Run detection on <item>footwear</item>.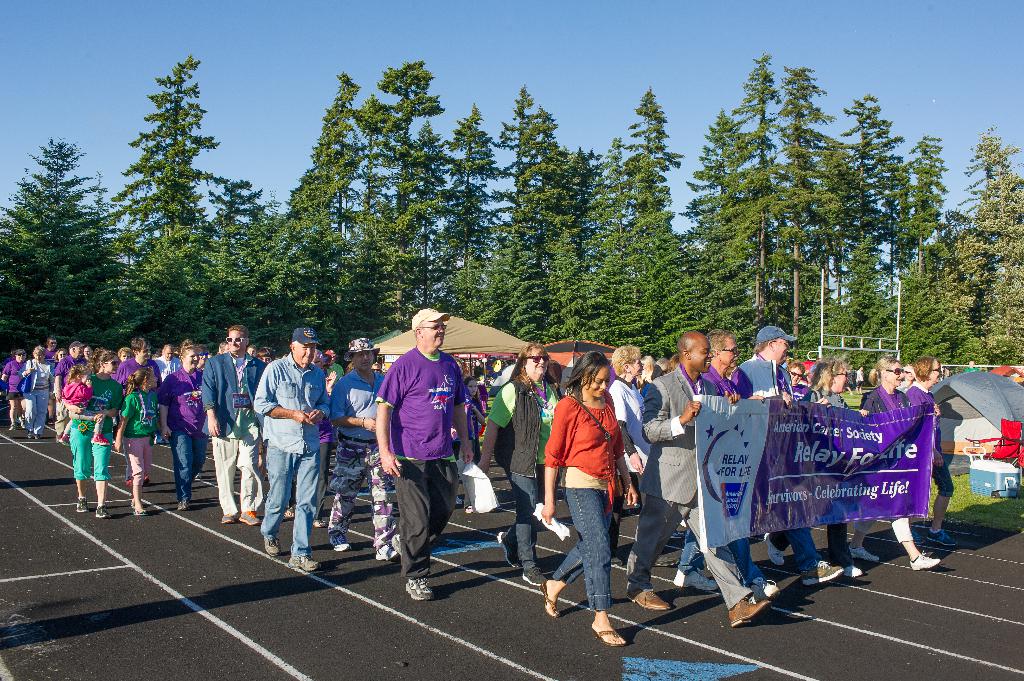
Result: crop(282, 551, 319, 571).
